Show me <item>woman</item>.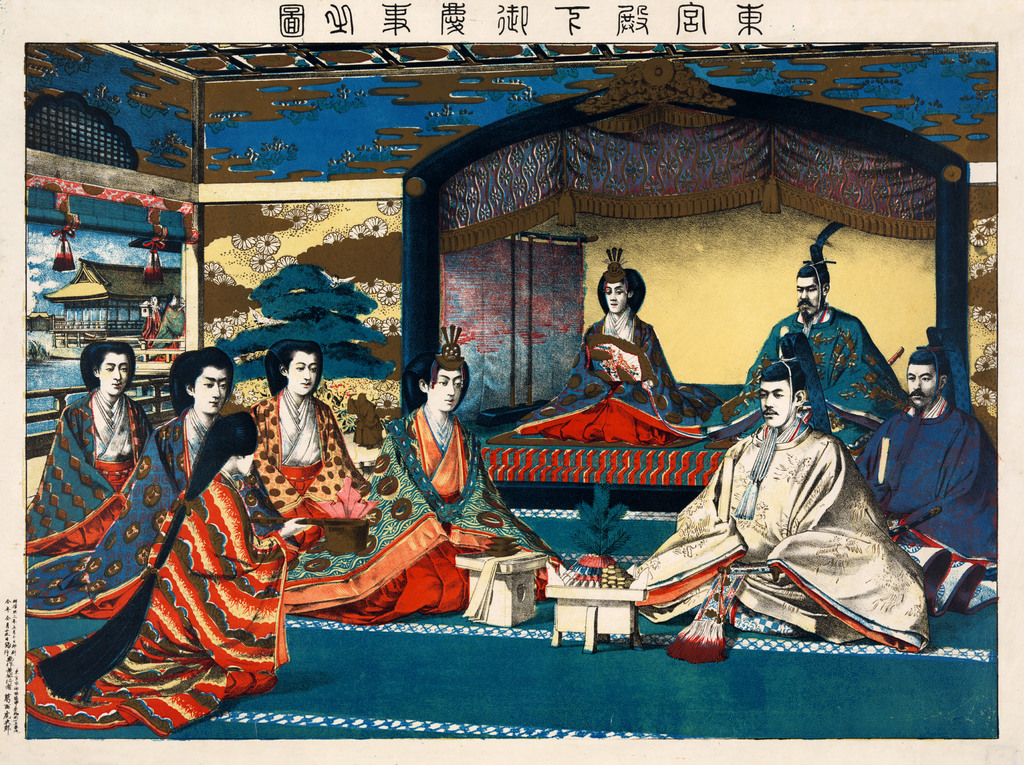
<item>woman</item> is here: x1=278, y1=327, x2=565, y2=622.
